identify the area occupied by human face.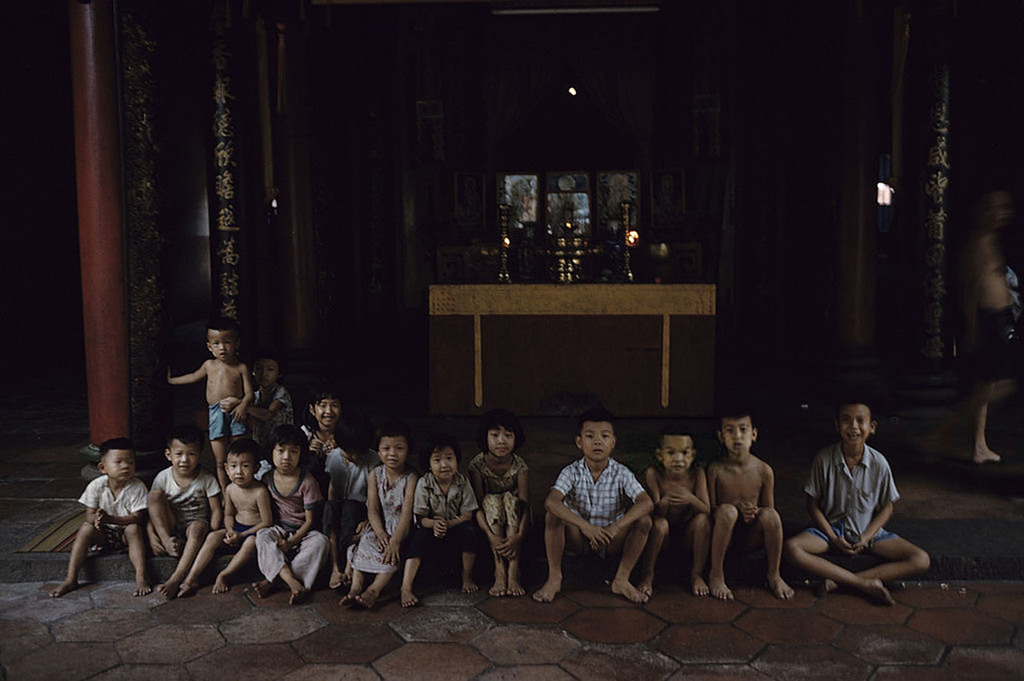
Area: 210,330,230,361.
